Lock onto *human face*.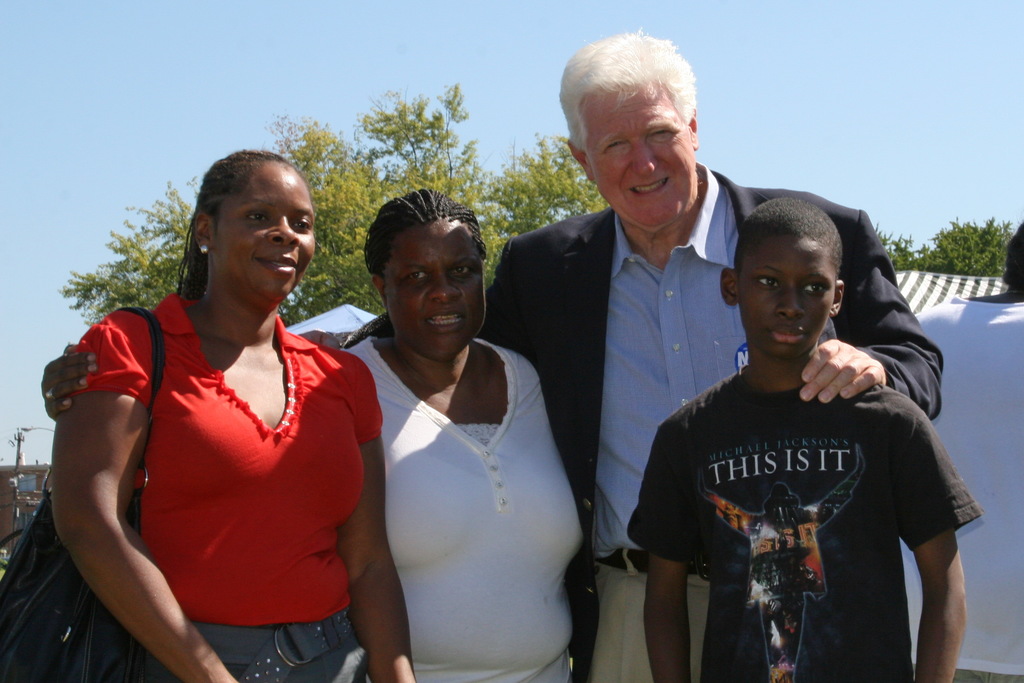
Locked: (left=218, top=162, right=315, bottom=298).
